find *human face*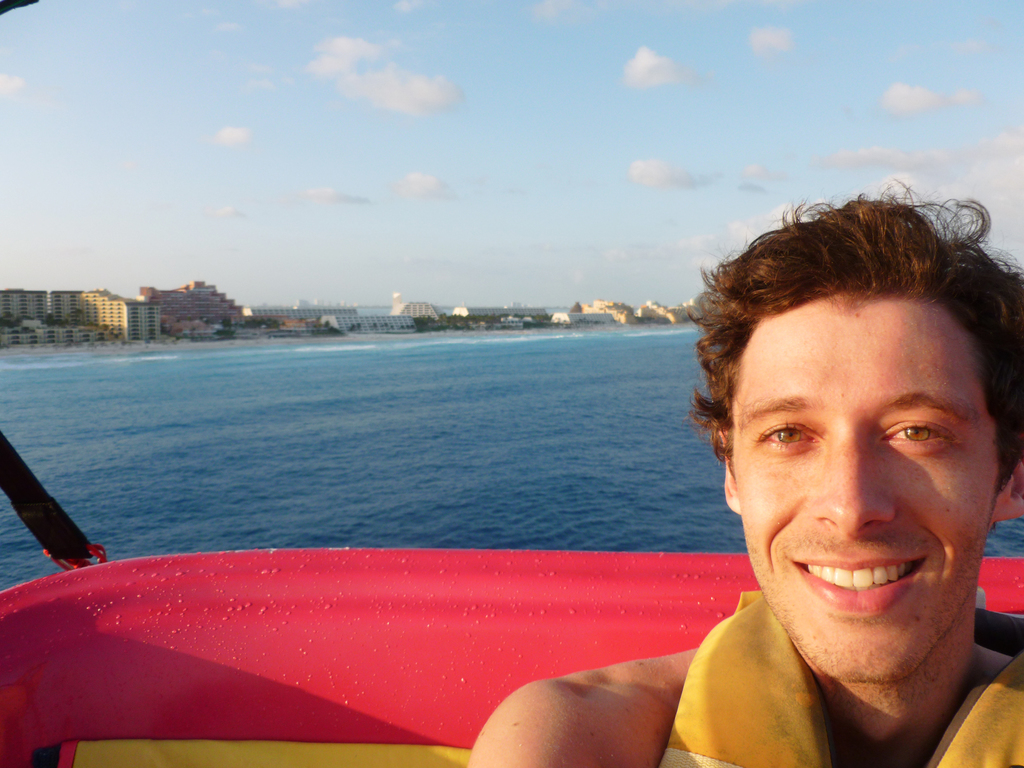
box(726, 259, 999, 700)
